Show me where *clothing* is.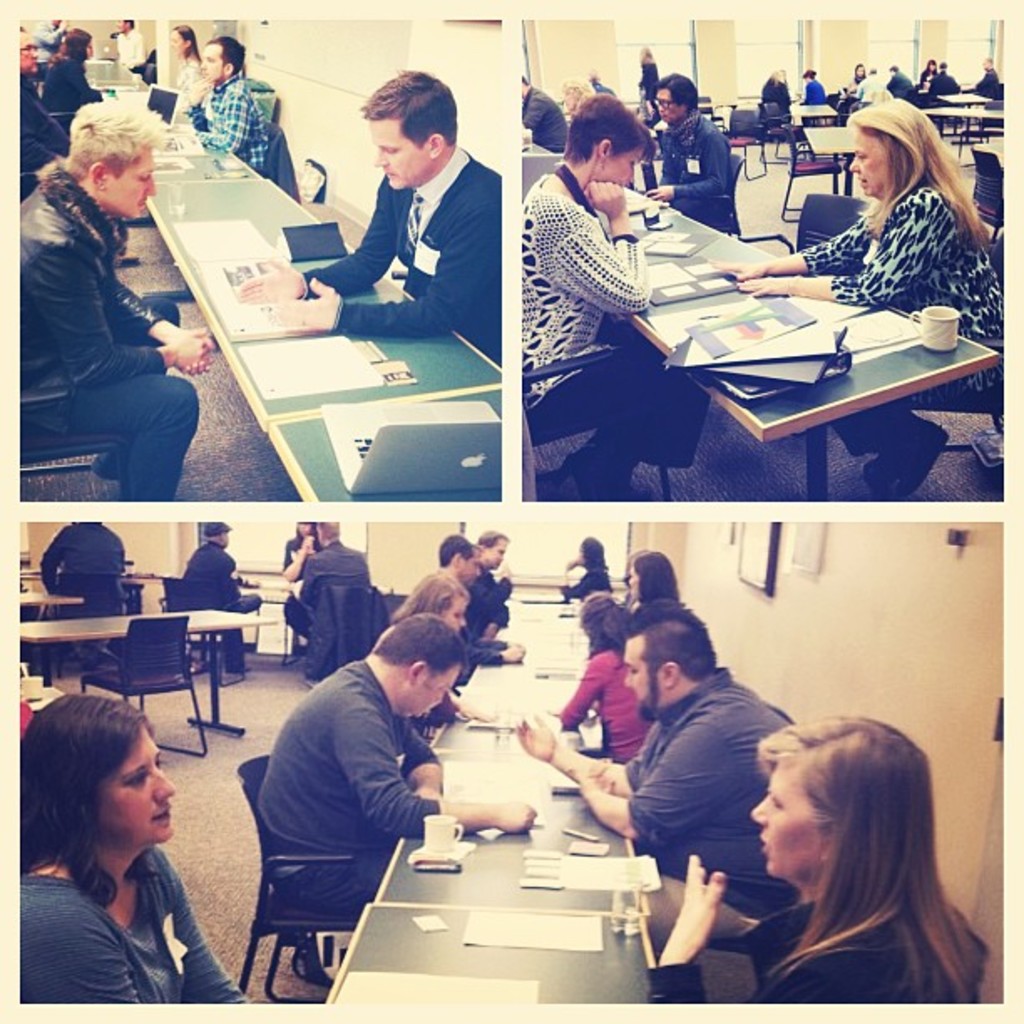
*clothing* is at x1=17 y1=833 x2=251 y2=1009.
